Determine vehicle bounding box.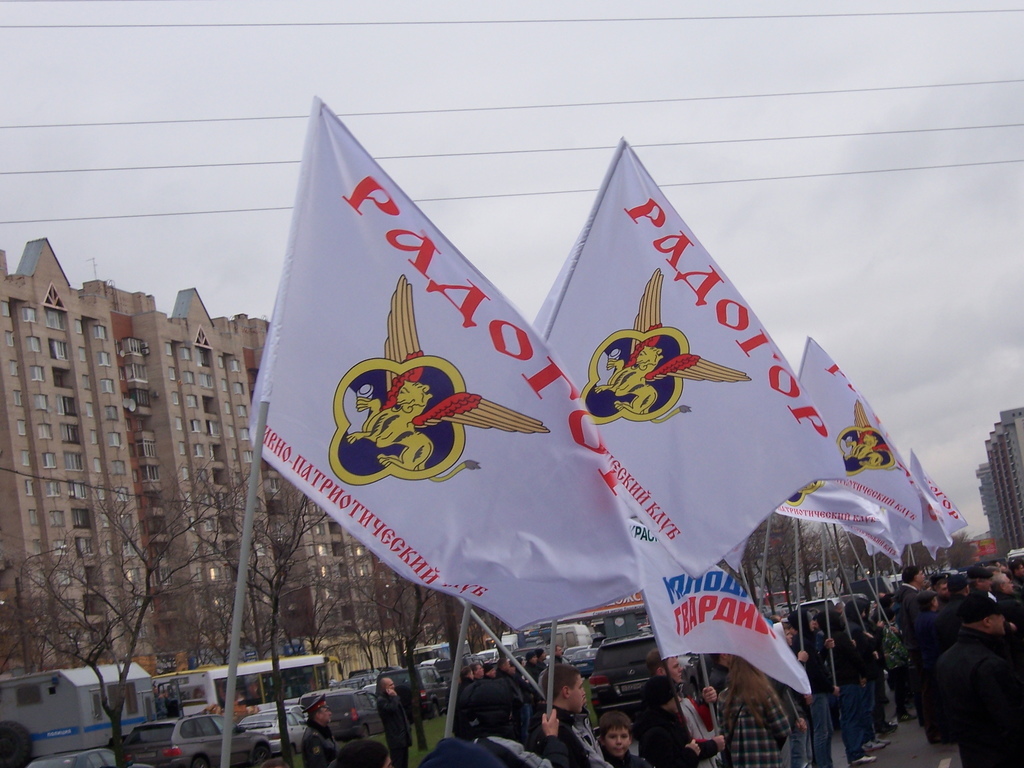
Determined: <box>261,697,303,713</box>.
